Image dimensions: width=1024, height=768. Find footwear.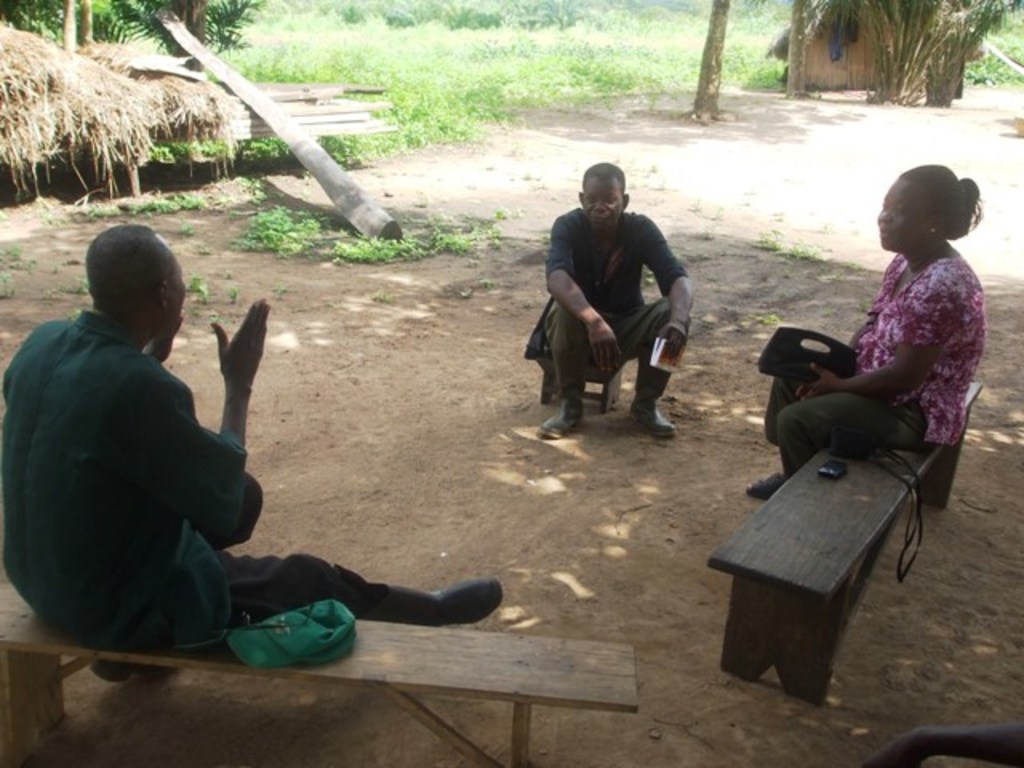
x1=91 y1=656 x2=173 y2=683.
